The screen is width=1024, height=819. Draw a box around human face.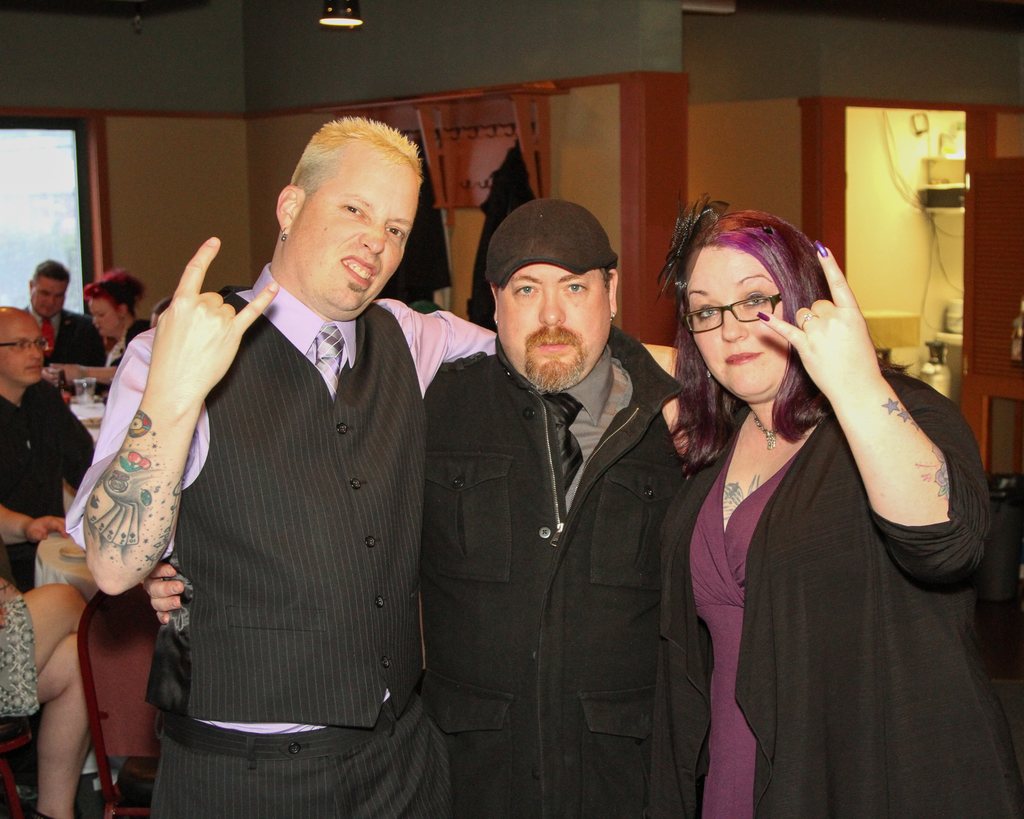
489, 263, 617, 391.
